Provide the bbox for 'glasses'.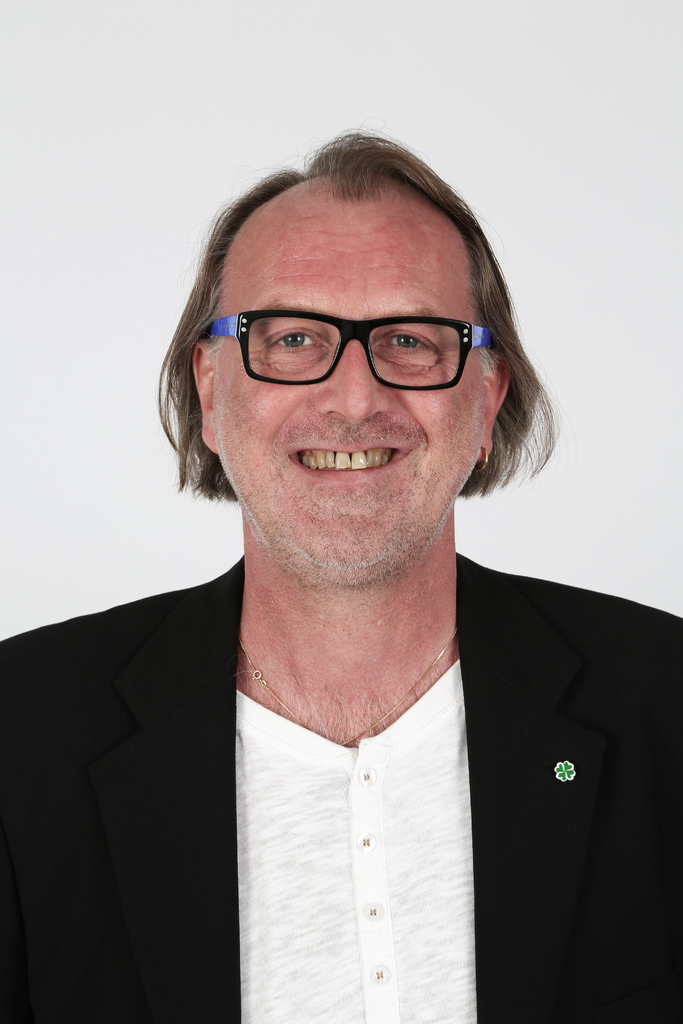
<bbox>201, 308, 495, 390</bbox>.
